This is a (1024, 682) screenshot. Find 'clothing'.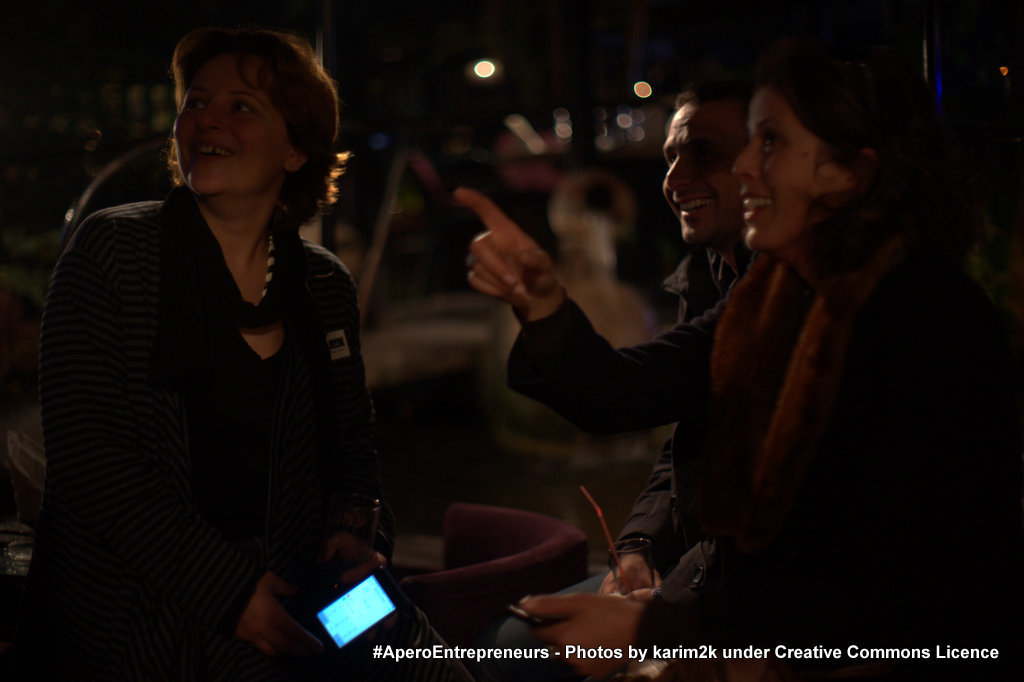
Bounding box: select_region(505, 233, 1023, 681).
